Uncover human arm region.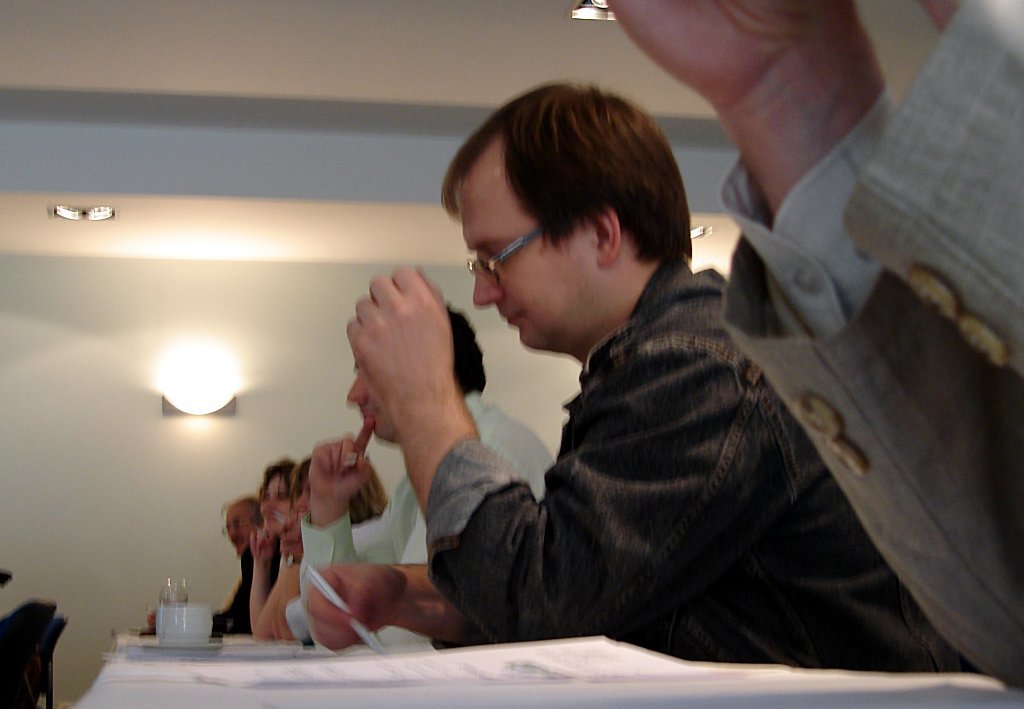
Uncovered: Rect(600, 0, 1023, 691).
